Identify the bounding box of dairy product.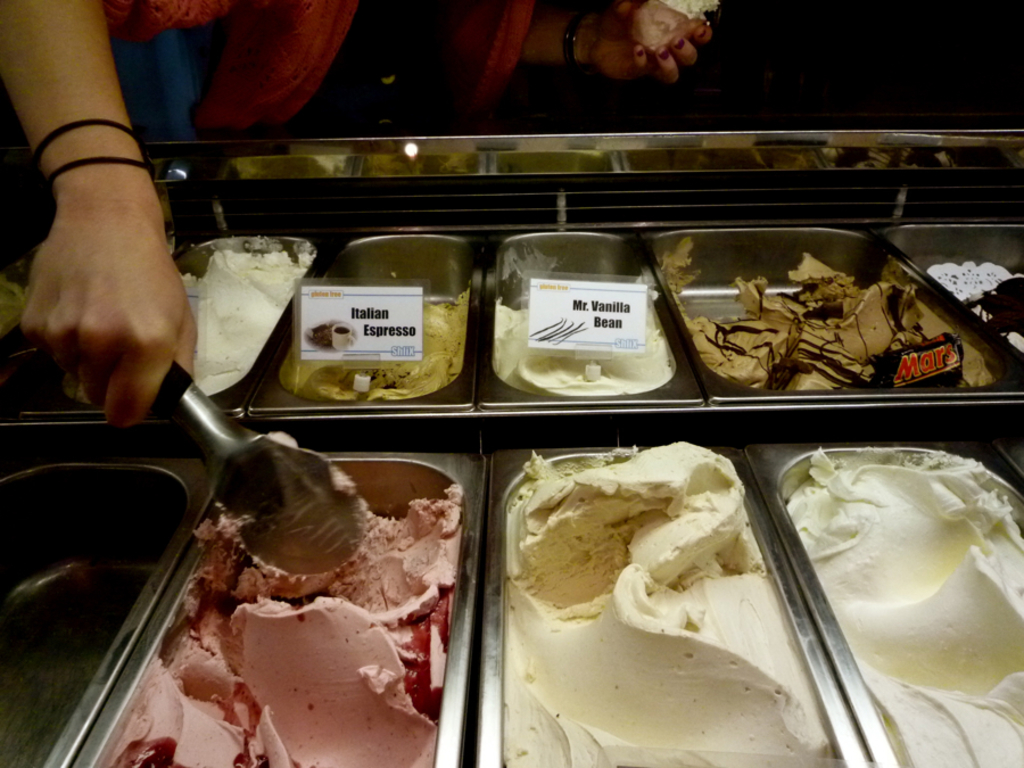
<bbox>504, 435, 833, 767</bbox>.
